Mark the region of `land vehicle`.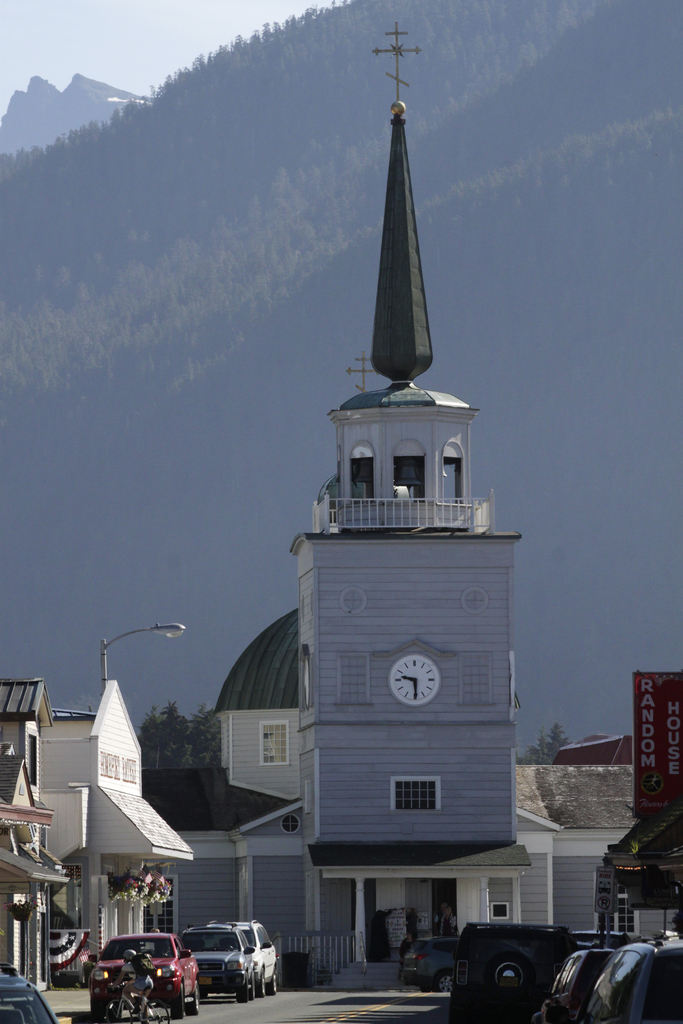
Region: crop(94, 921, 232, 1011).
